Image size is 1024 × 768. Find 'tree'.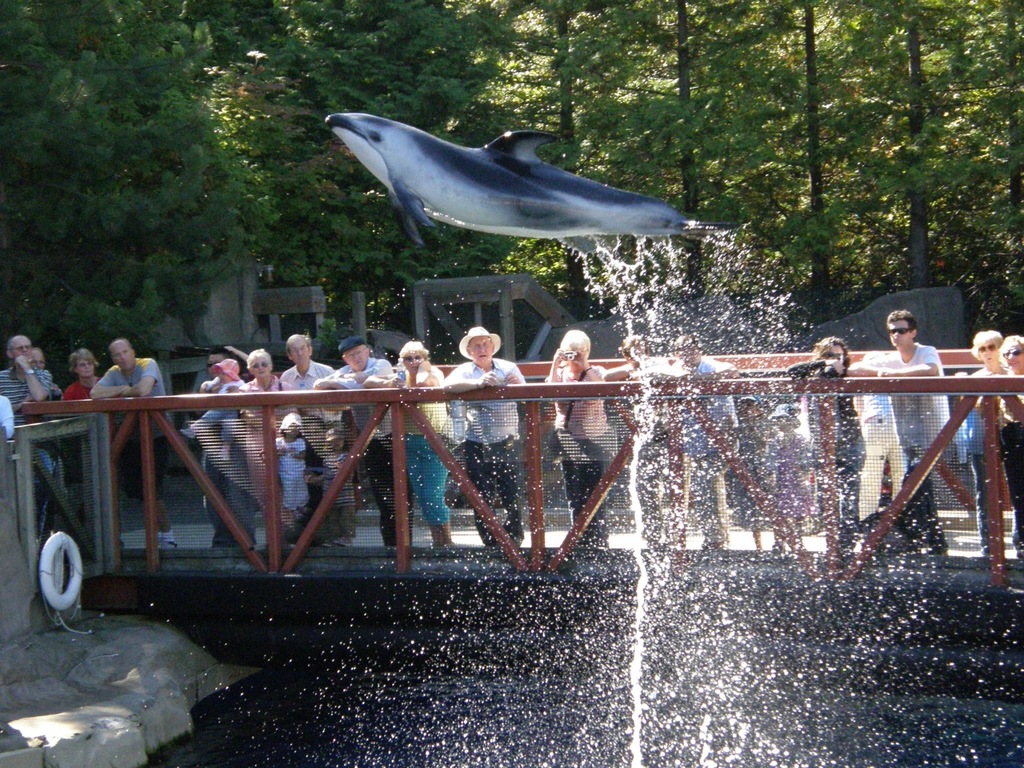
BBox(0, 0, 275, 362).
